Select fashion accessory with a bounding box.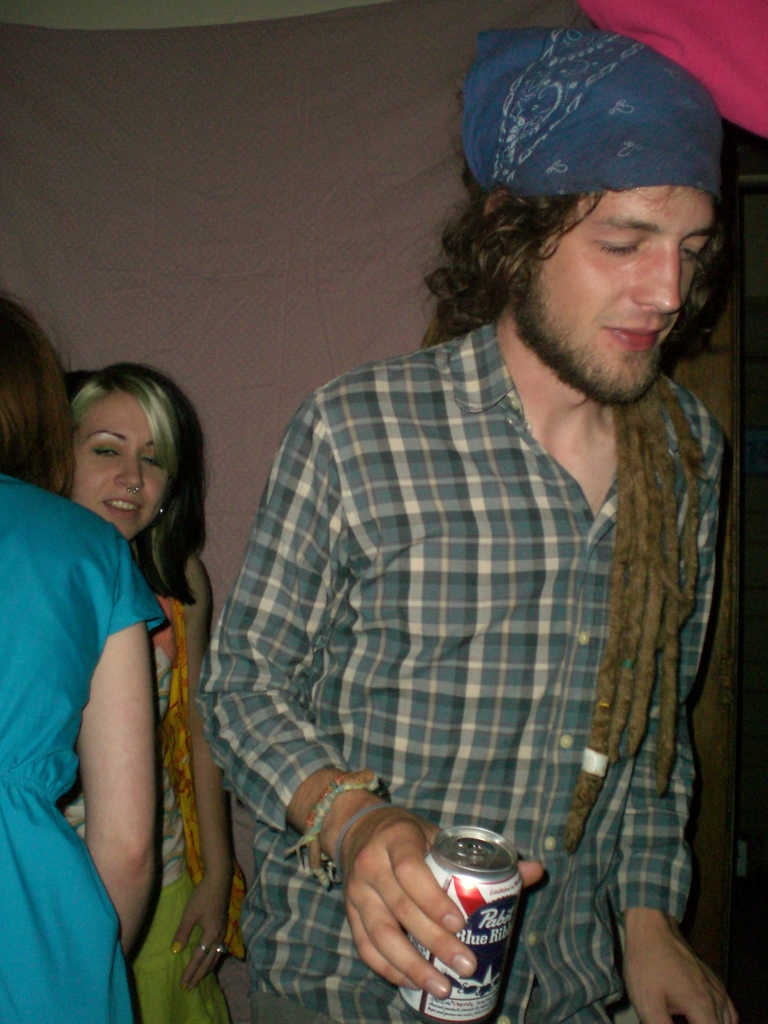
bbox=(280, 774, 392, 889).
